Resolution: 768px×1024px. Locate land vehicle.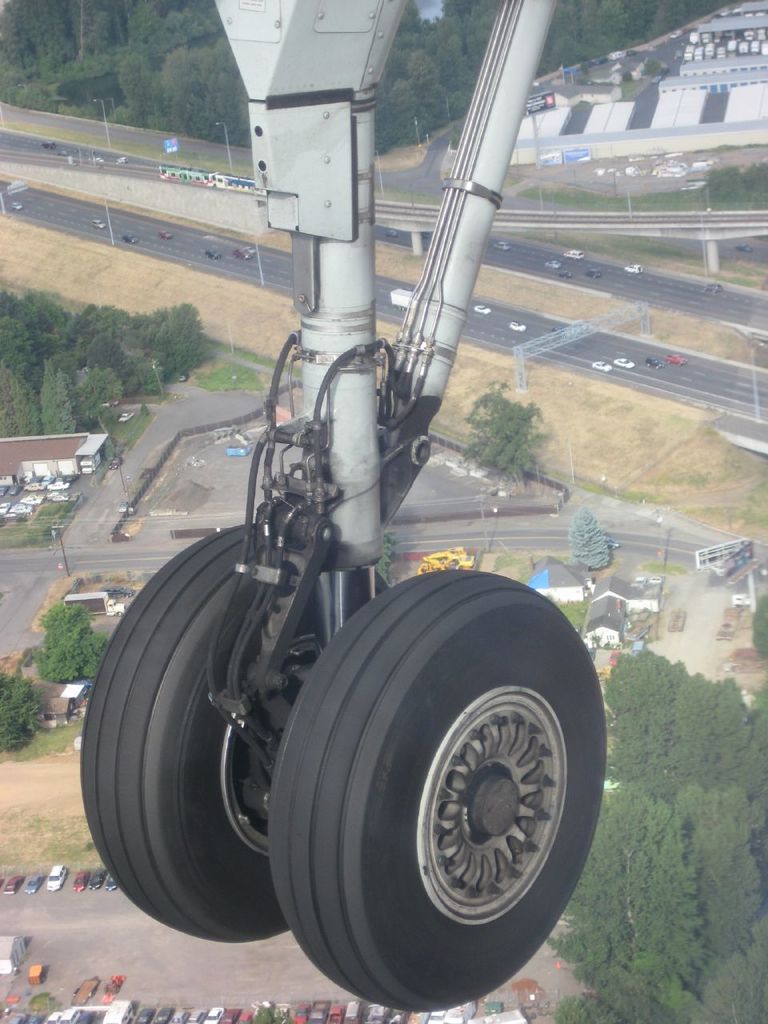
[0,498,10,518].
